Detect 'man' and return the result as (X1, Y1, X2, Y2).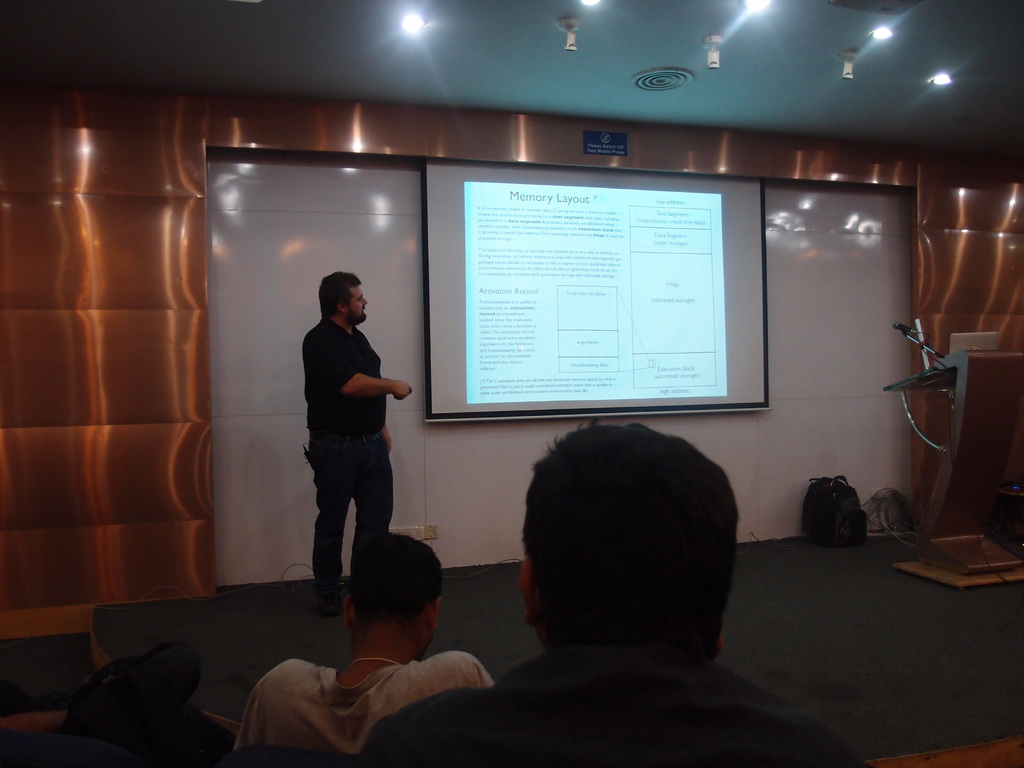
(223, 526, 501, 767).
